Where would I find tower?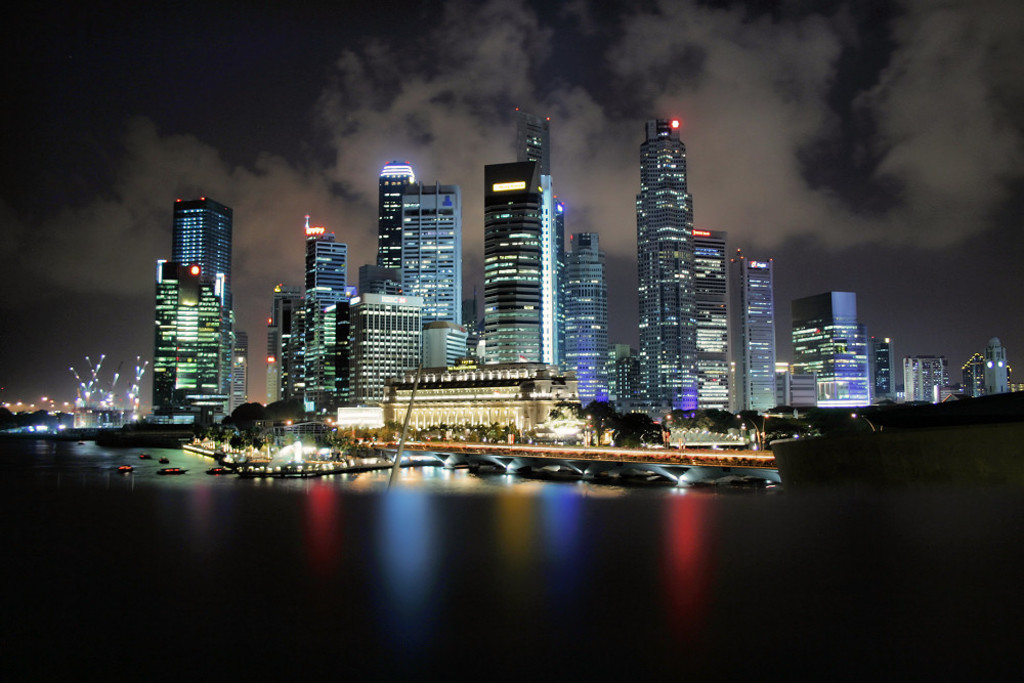
At region(511, 117, 549, 352).
